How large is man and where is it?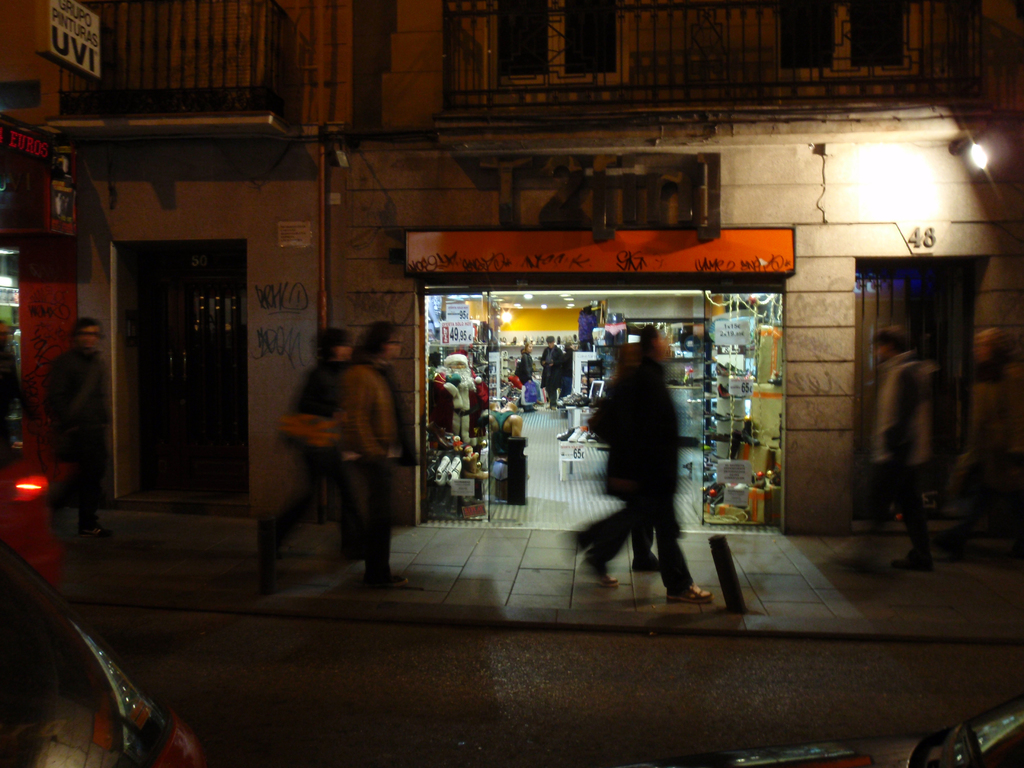
Bounding box: 595 319 711 606.
